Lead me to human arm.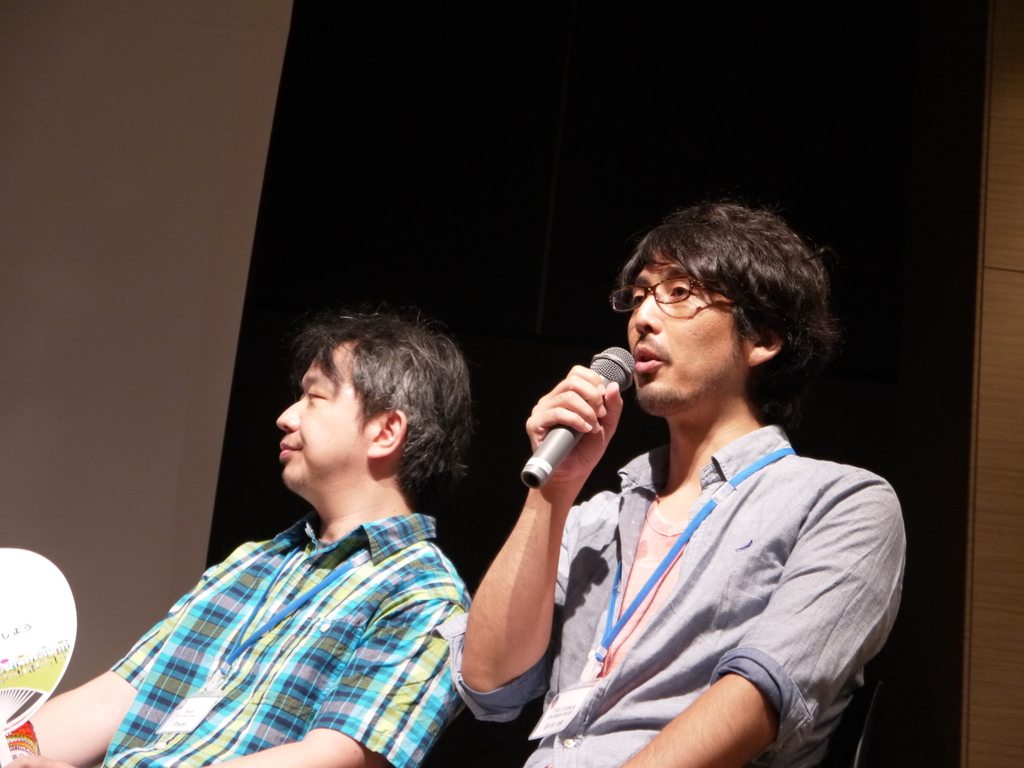
Lead to x1=0, y1=595, x2=193, y2=767.
